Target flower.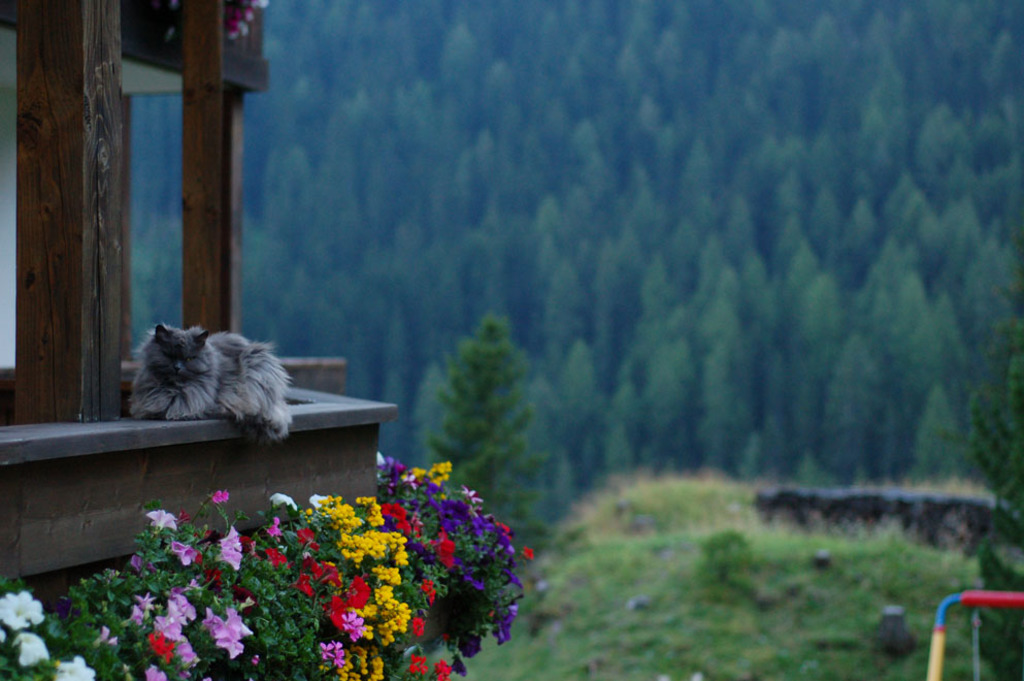
Target region: <bbox>53, 656, 95, 680</bbox>.
